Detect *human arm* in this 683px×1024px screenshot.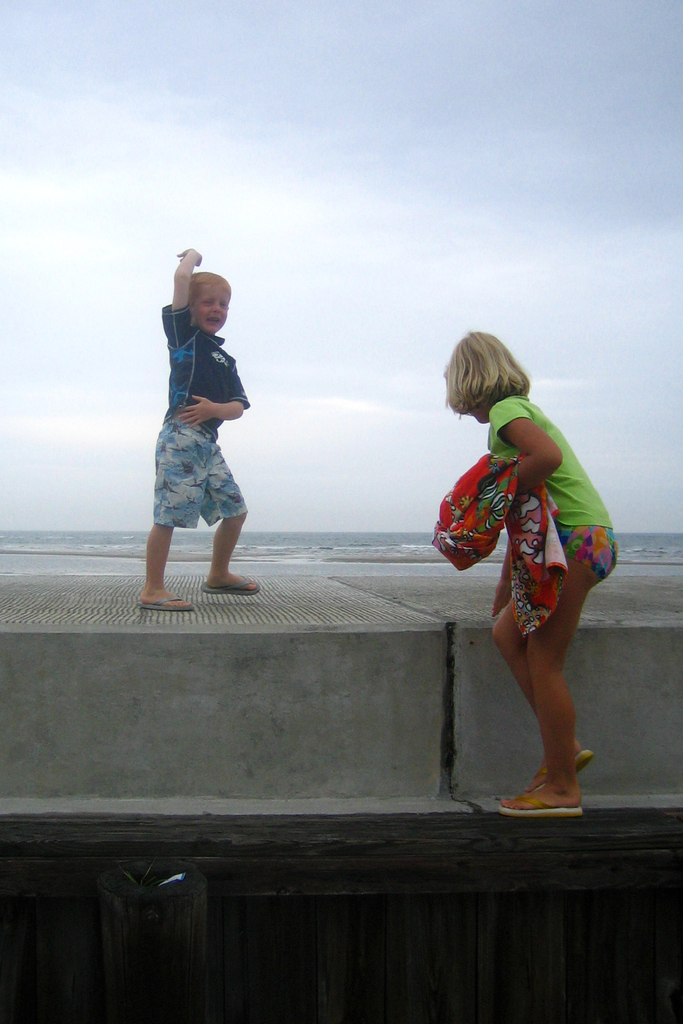
Detection: box=[452, 472, 531, 581].
